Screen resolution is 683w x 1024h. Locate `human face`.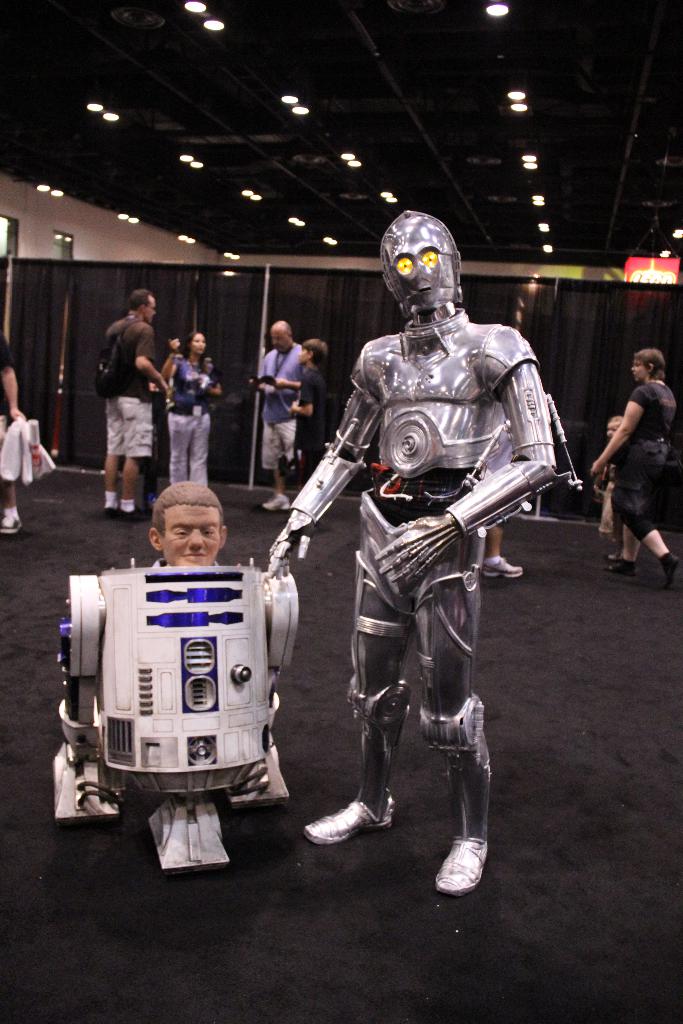
(left=627, top=351, right=650, bottom=379).
